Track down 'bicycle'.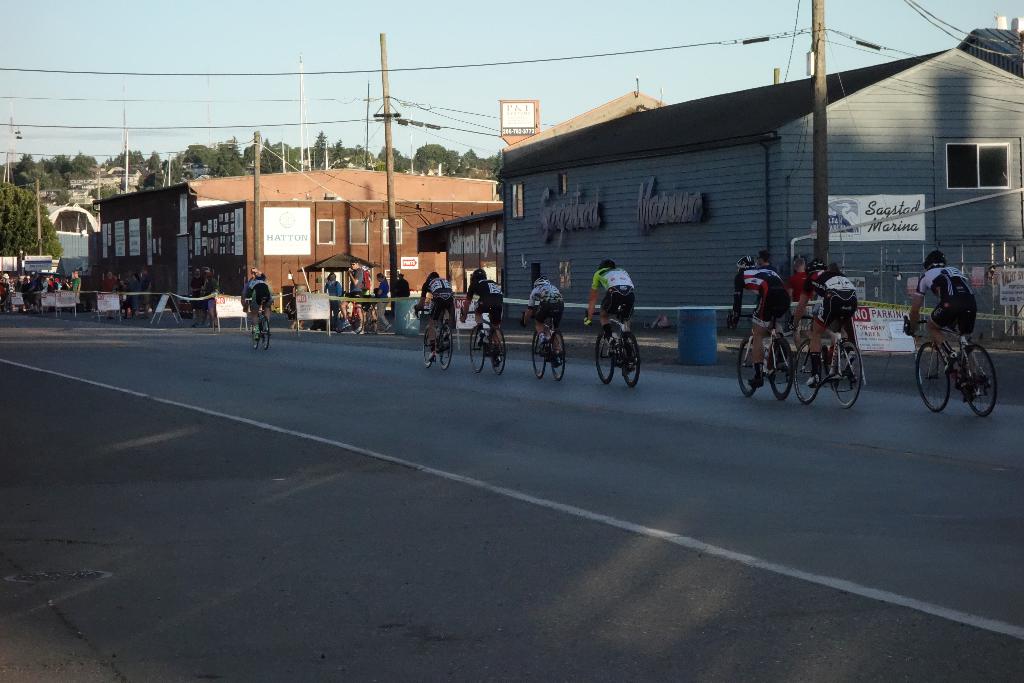
Tracked to BBox(183, 293, 209, 317).
